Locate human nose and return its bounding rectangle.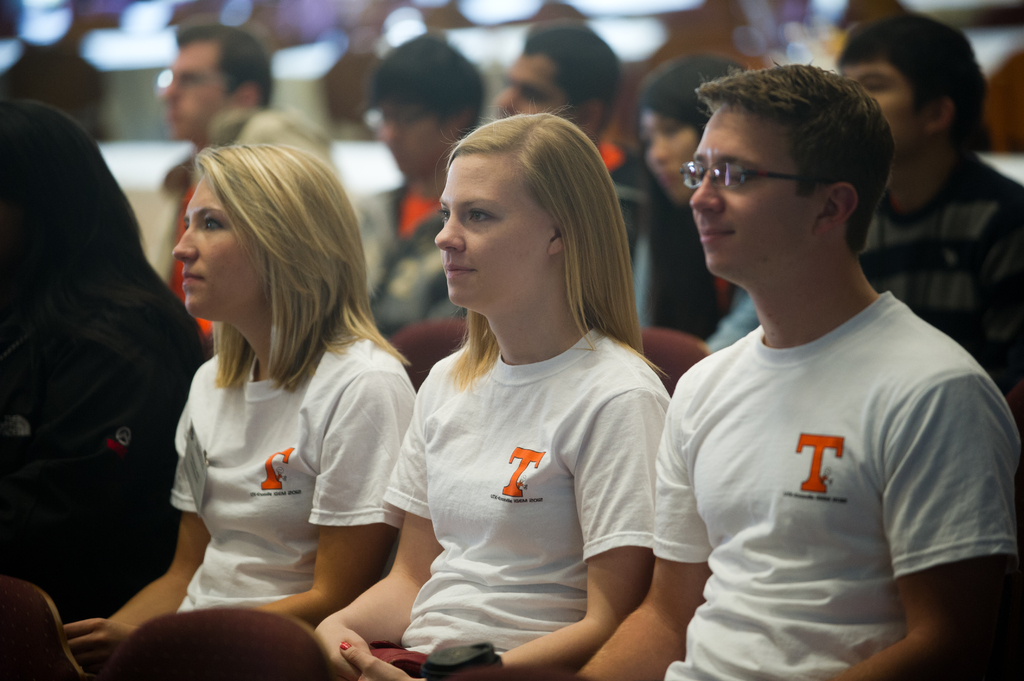
[x1=688, y1=162, x2=730, y2=212].
